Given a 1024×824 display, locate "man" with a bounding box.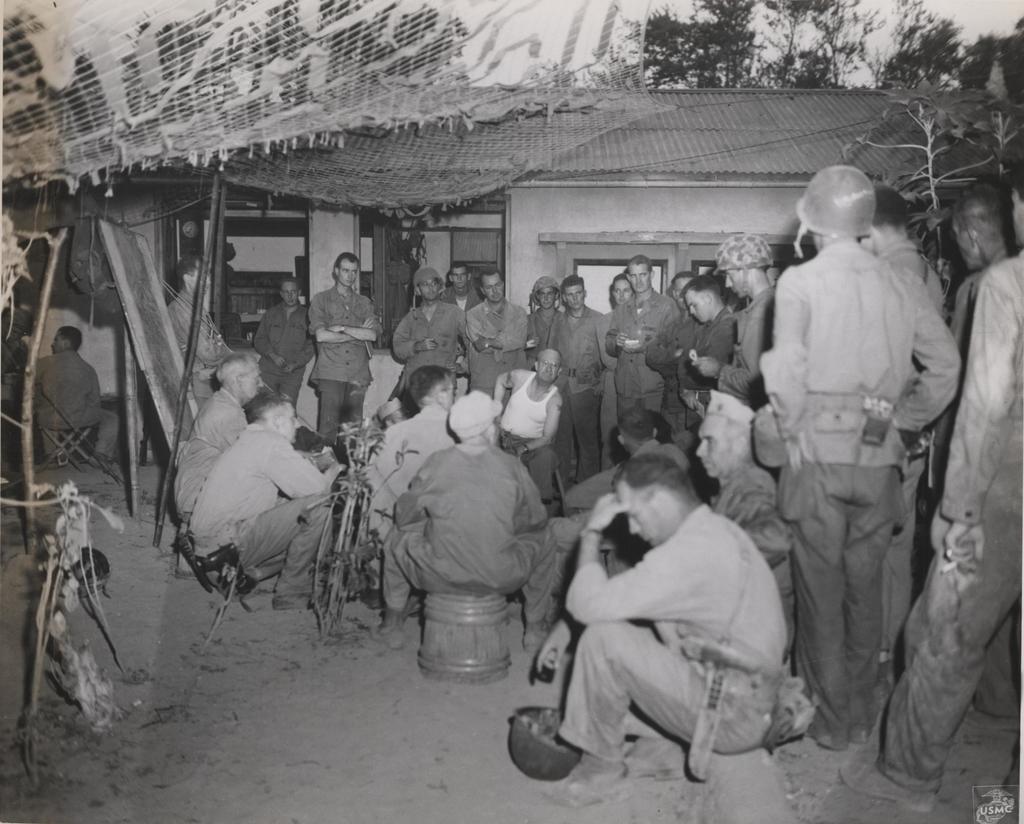
Located: 671, 279, 733, 409.
